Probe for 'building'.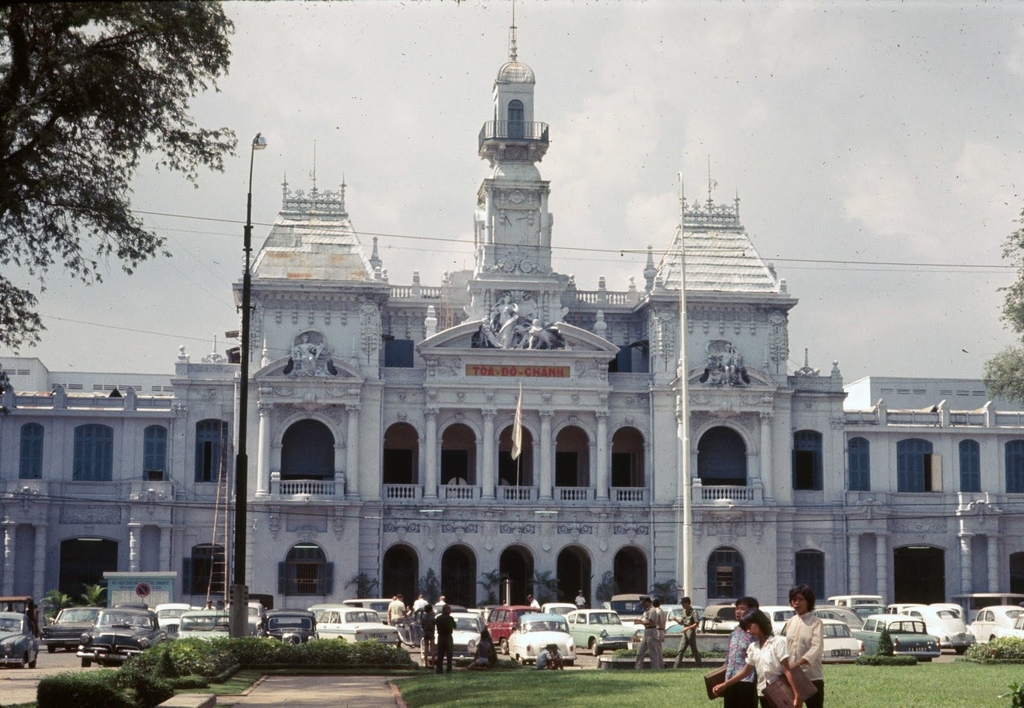
Probe result: region(0, 0, 1023, 634).
